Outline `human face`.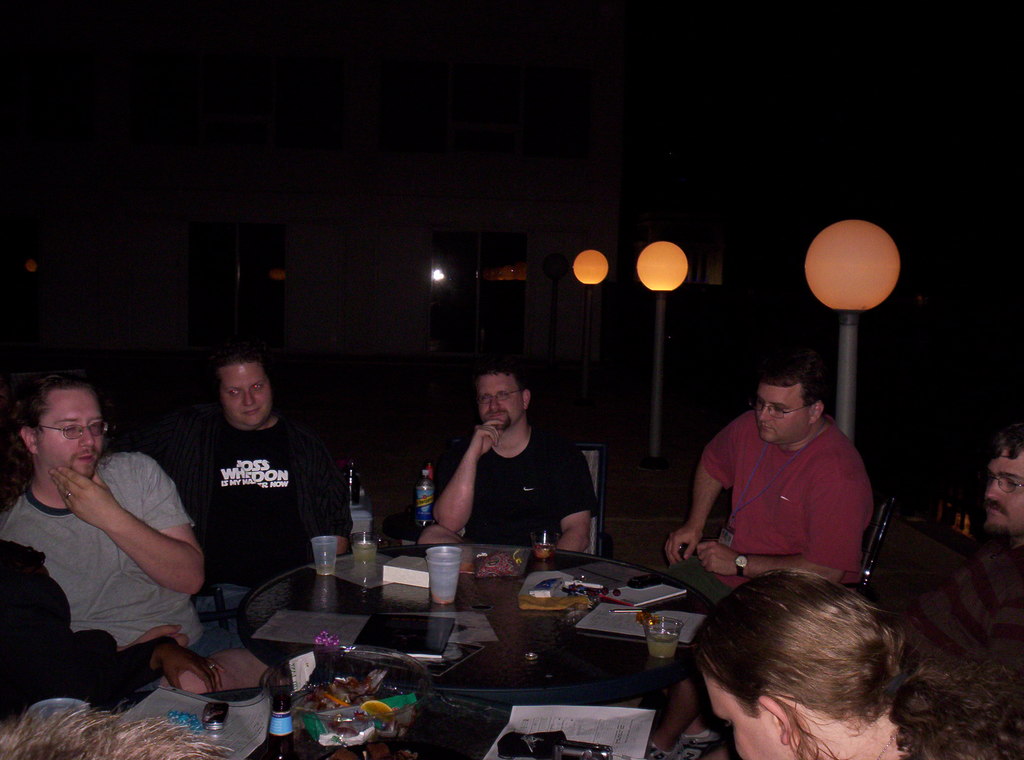
Outline: bbox(36, 392, 106, 480).
